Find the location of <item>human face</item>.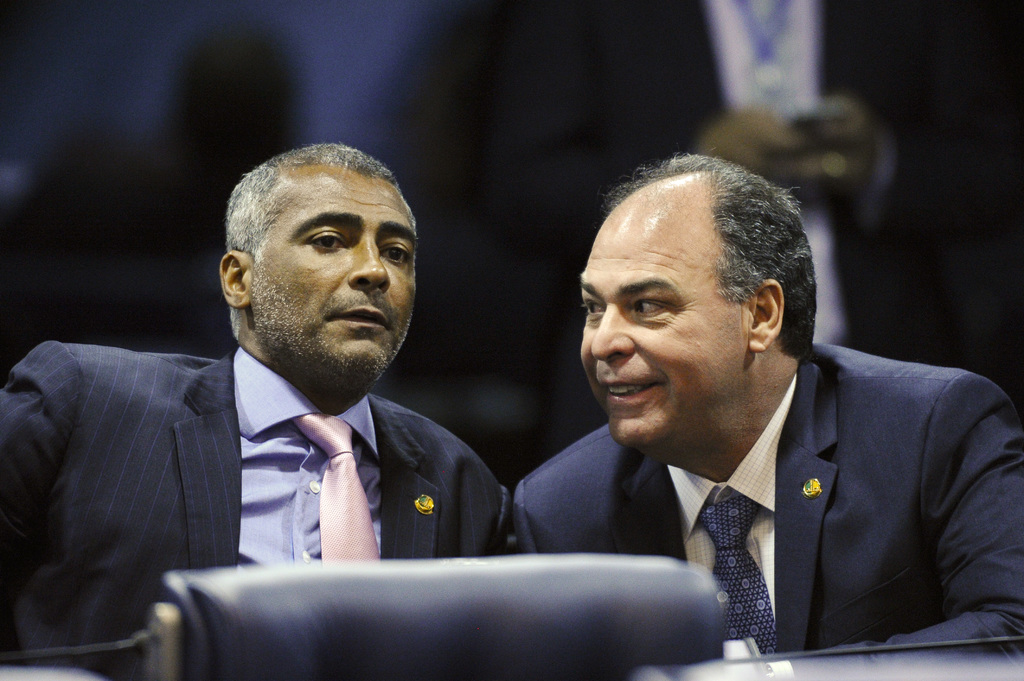
Location: Rect(575, 198, 746, 449).
